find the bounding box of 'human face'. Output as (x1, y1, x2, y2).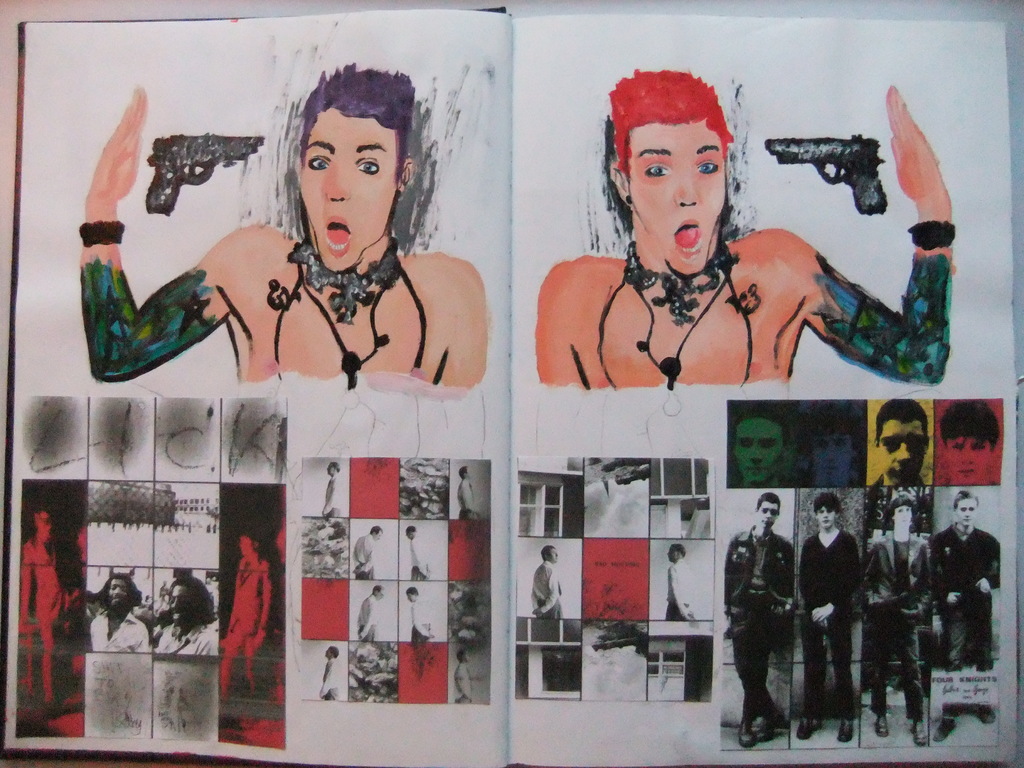
(170, 587, 190, 624).
